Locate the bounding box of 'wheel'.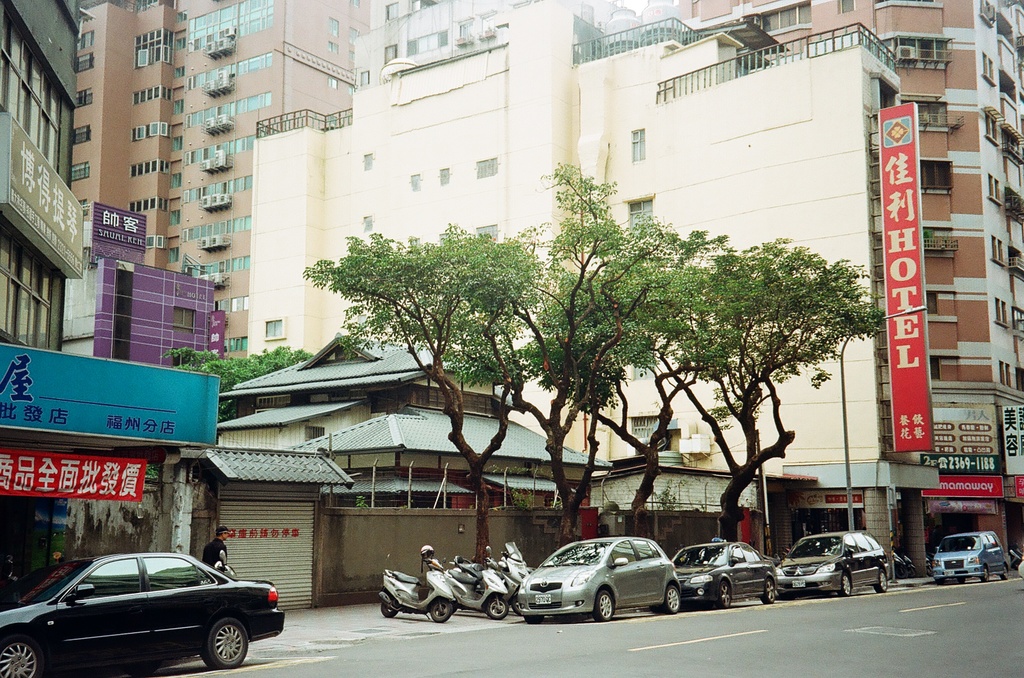
Bounding box: rect(1001, 565, 1009, 579).
